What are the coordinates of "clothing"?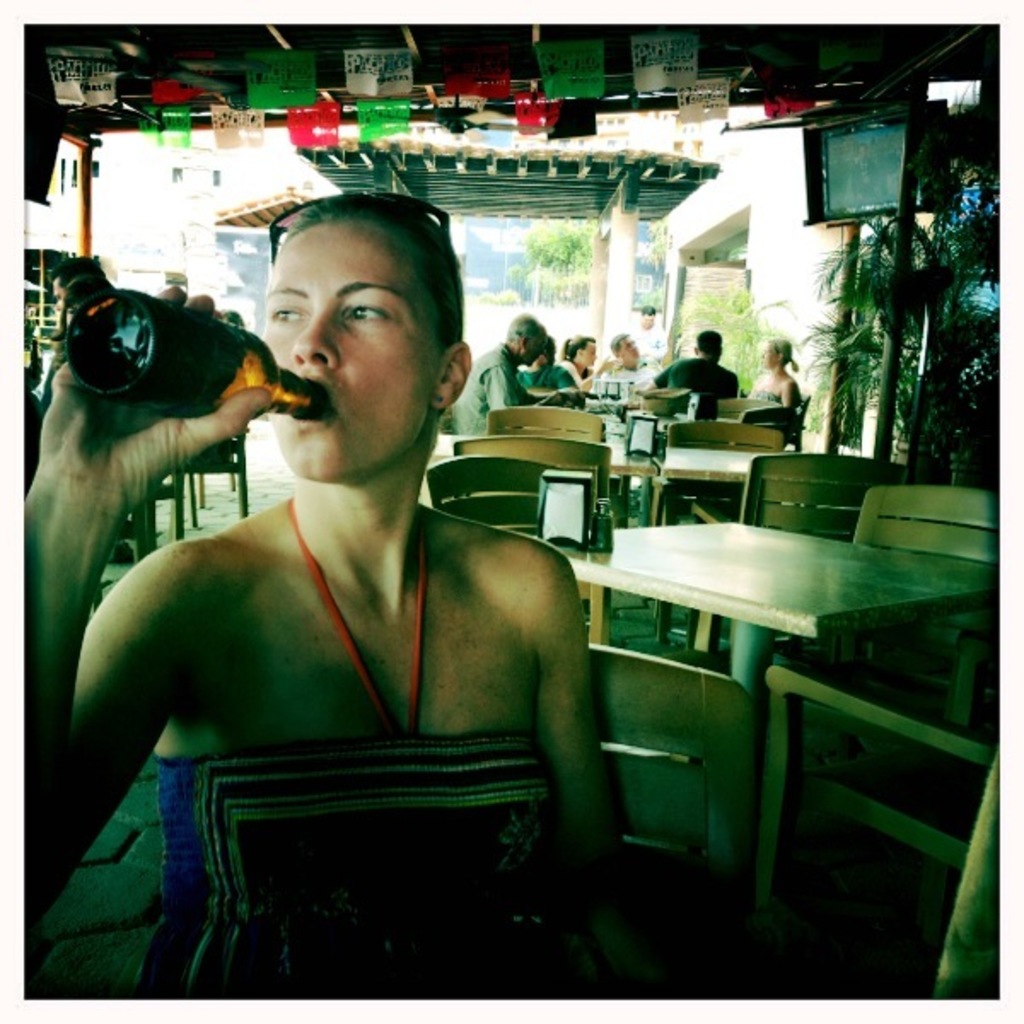
Rect(130, 502, 621, 1005).
